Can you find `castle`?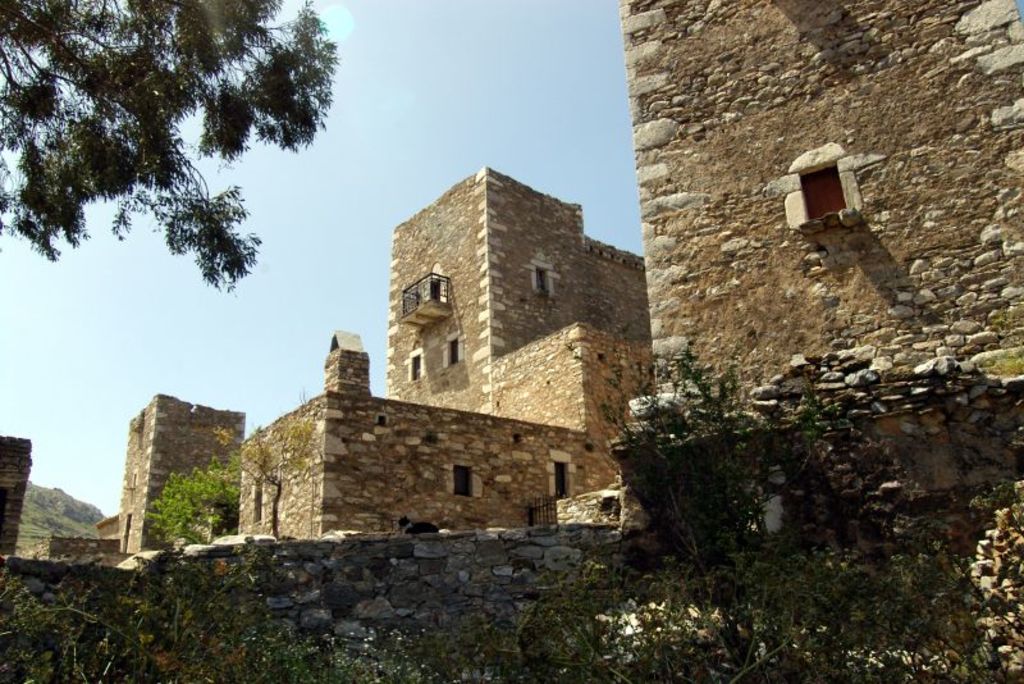
Yes, bounding box: region(0, 433, 28, 567).
